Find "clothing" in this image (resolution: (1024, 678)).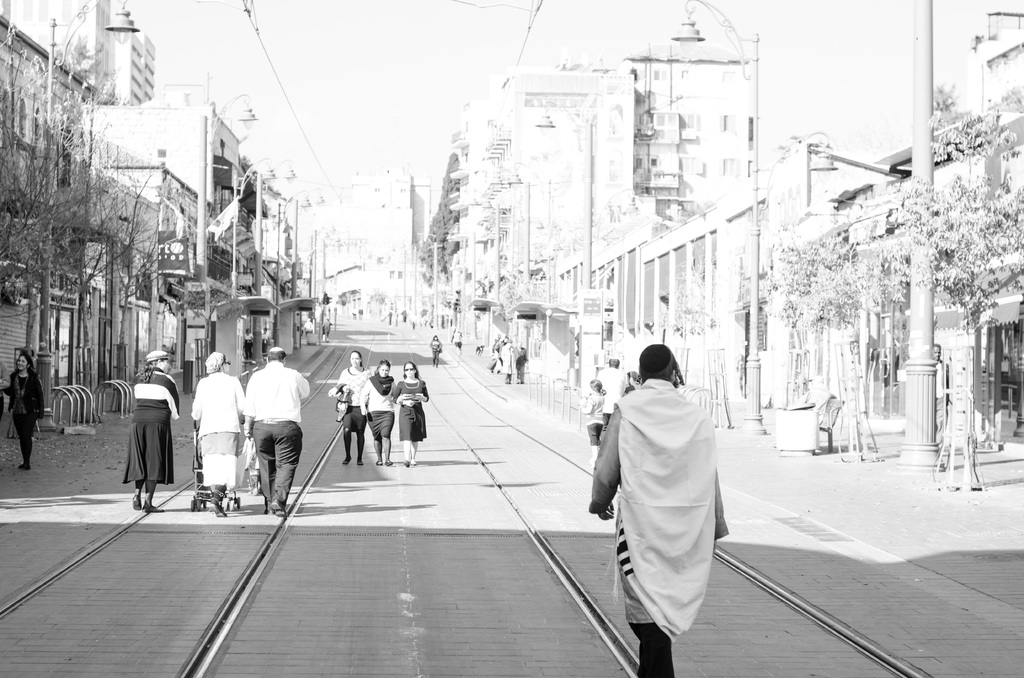
(x1=191, y1=373, x2=248, y2=490).
